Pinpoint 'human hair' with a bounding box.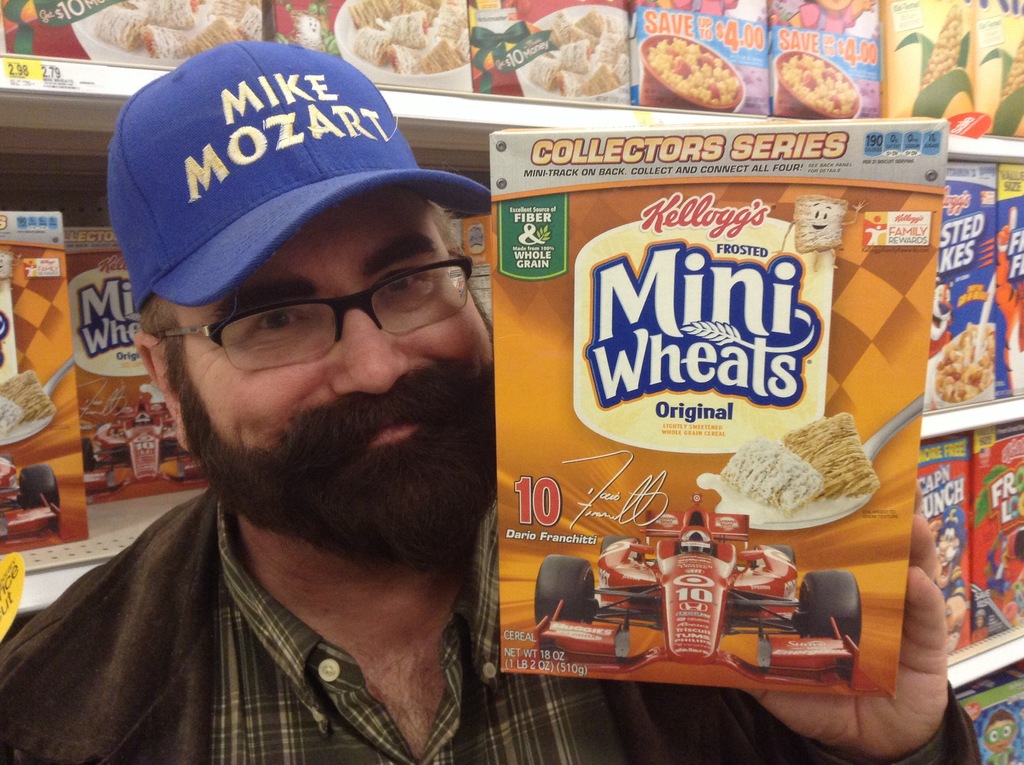
(136,290,492,568).
